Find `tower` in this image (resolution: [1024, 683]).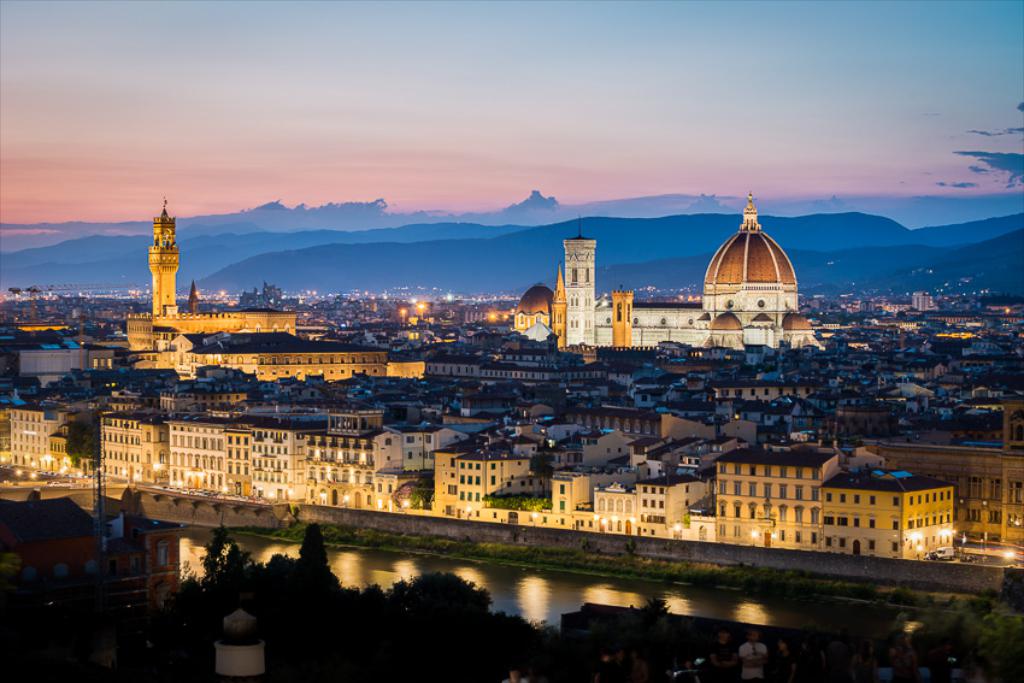
bbox=(563, 219, 596, 347).
